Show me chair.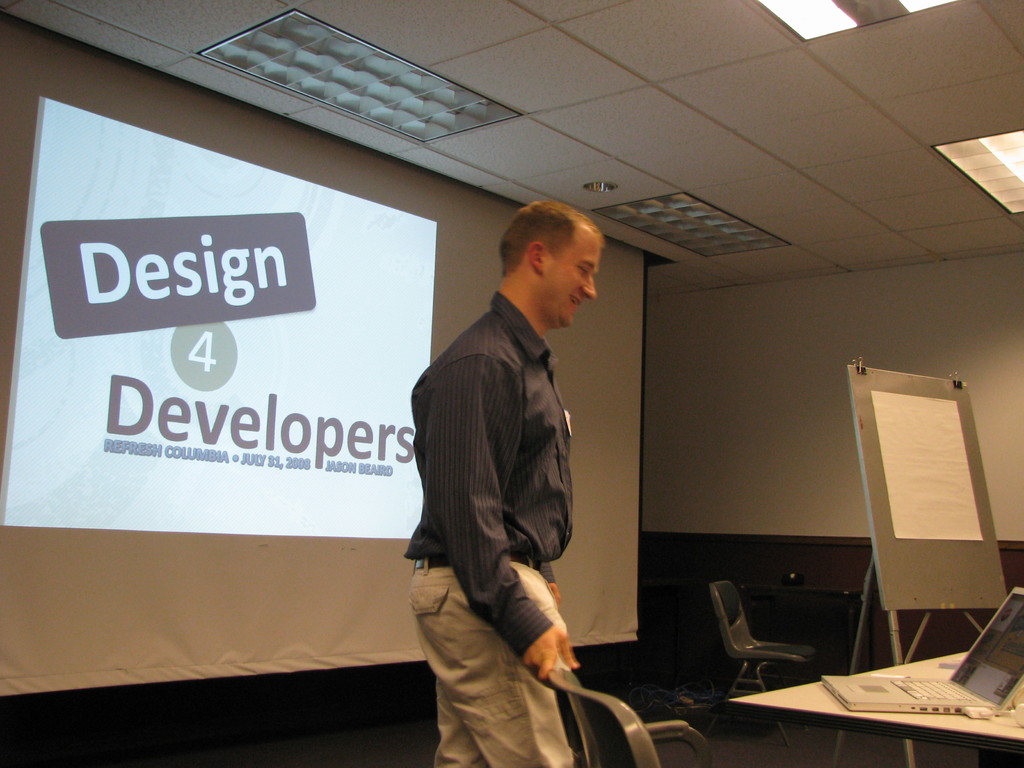
chair is here: region(707, 579, 818, 744).
